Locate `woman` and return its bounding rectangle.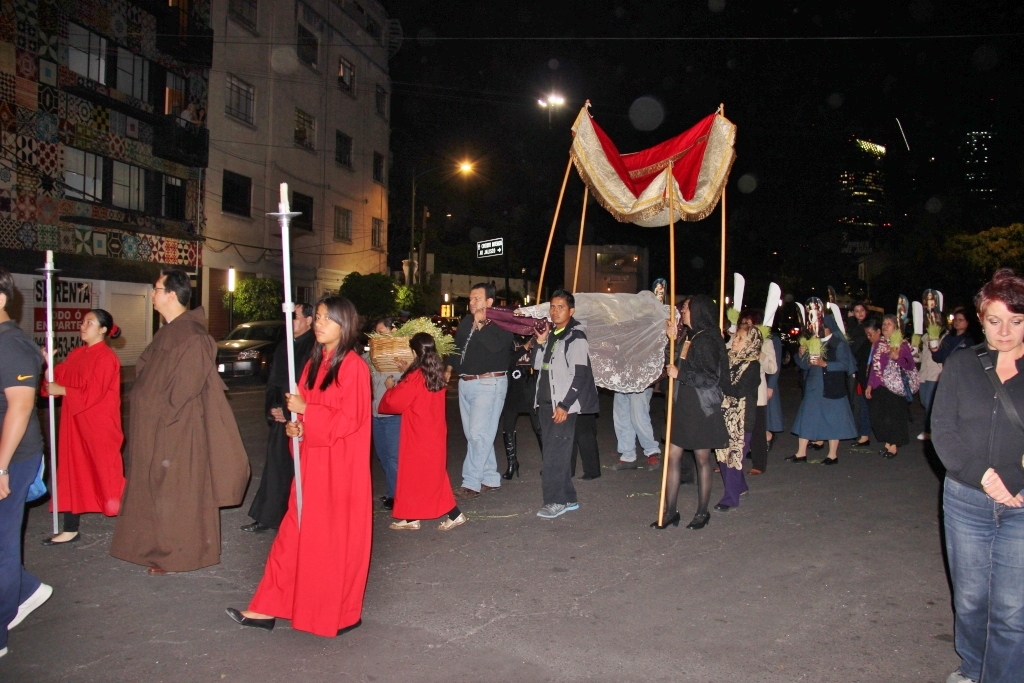
{"x1": 855, "y1": 308, "x2": 921, "y2": 462}.
